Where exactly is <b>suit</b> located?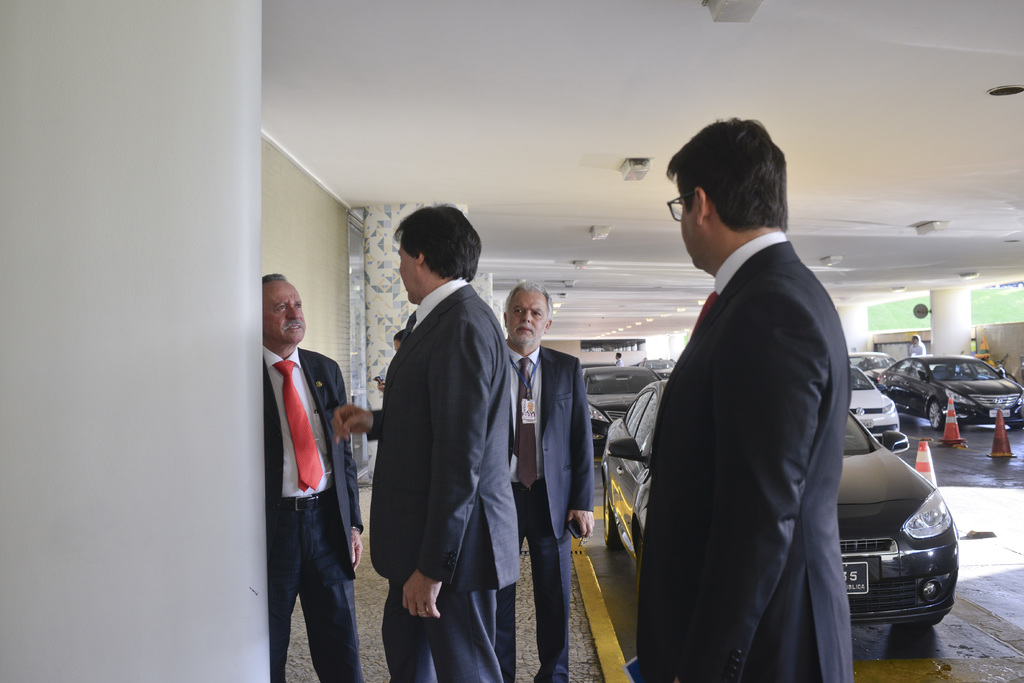
Its bounding box is 260/343/368/682.
